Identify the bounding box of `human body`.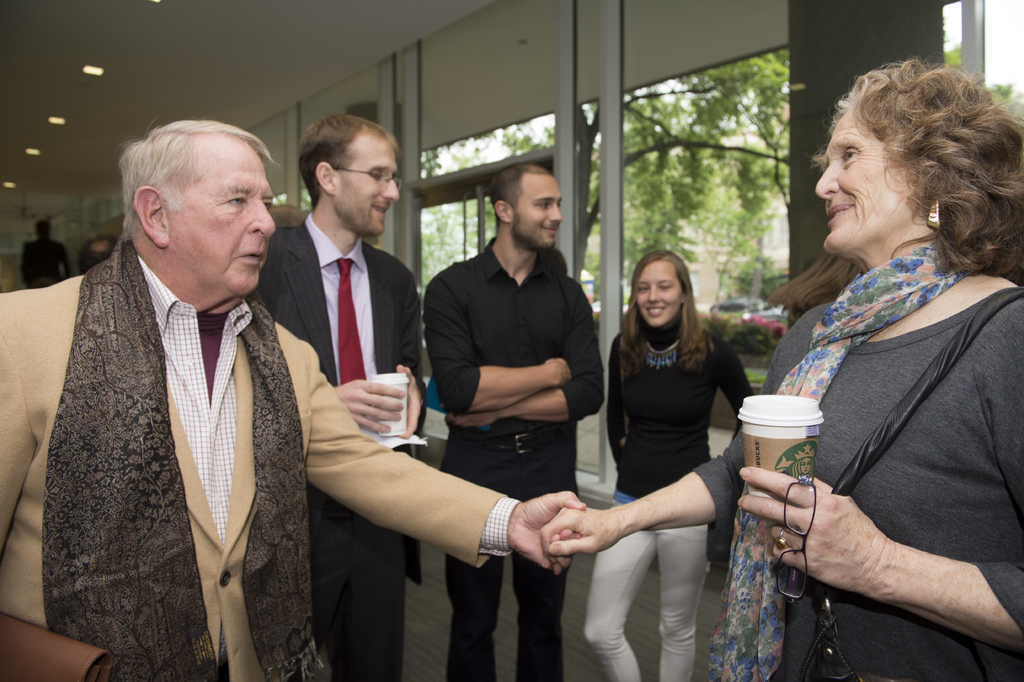
bbox(593, 249, 767, 681).
